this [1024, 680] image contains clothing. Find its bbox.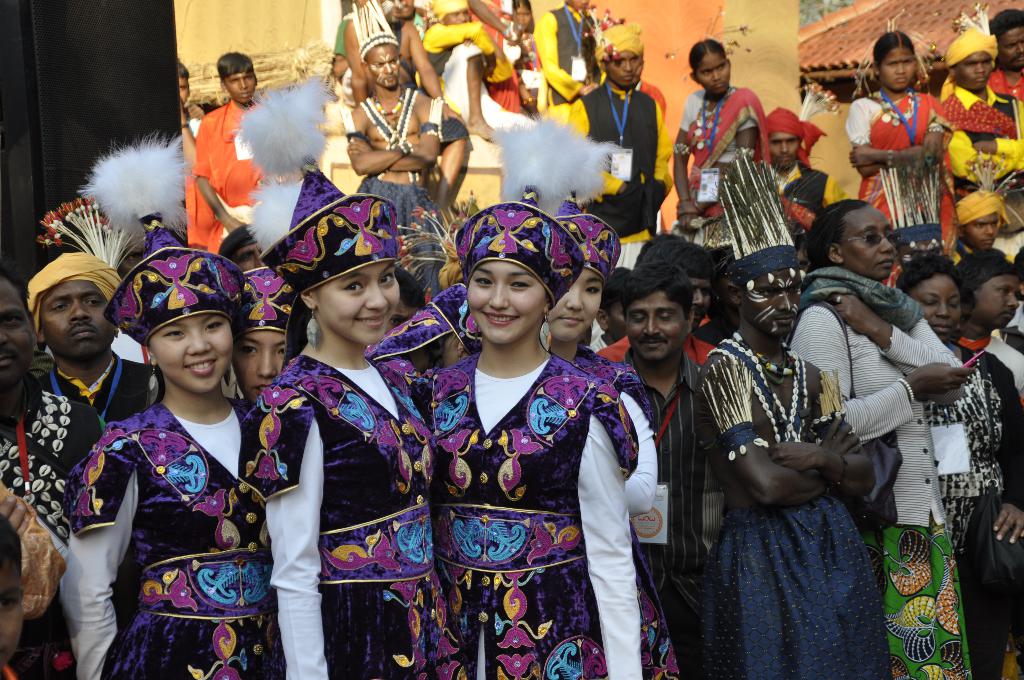
581:71:679:266.
